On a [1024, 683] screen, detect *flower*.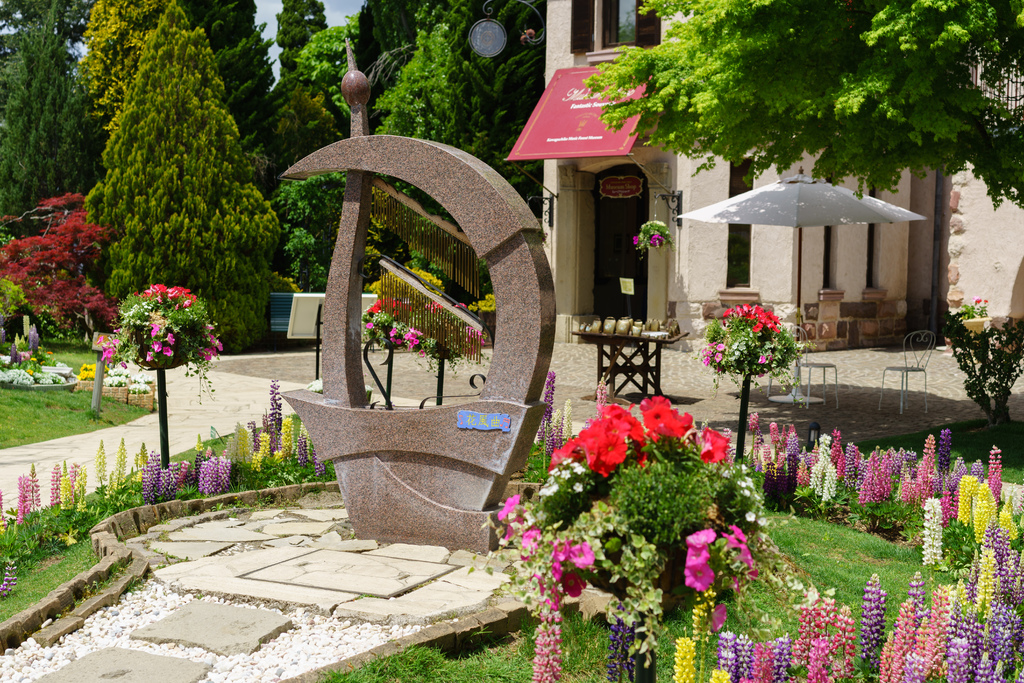
detection(984, 298, 989, 305).
